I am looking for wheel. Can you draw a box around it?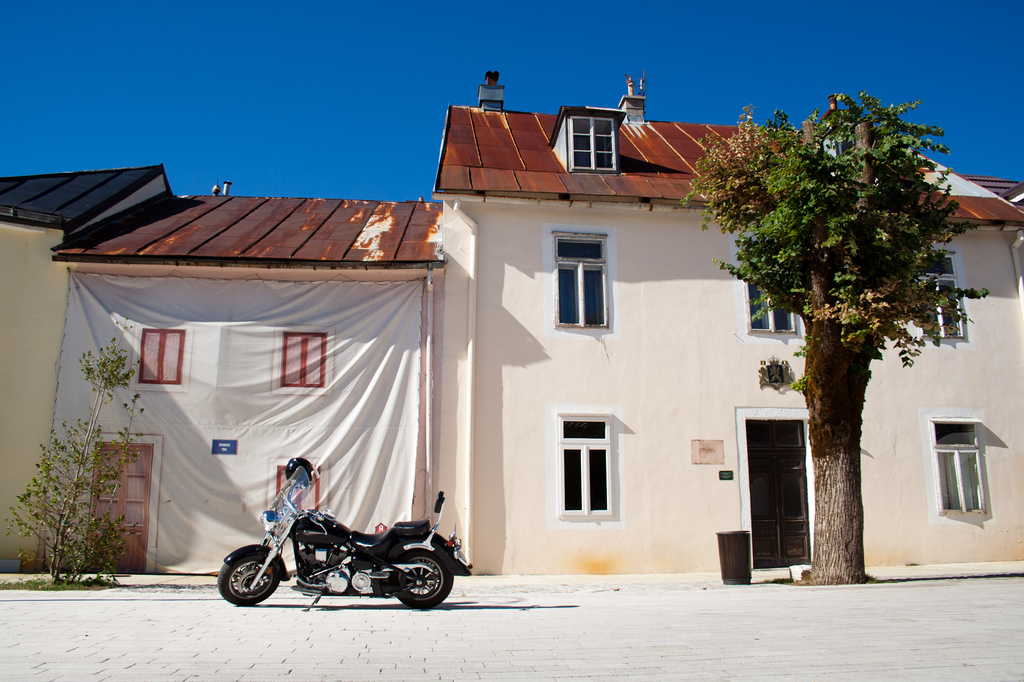
Sure, the bounding box is (x1=397, y1=551, x2=454, y2=608).
